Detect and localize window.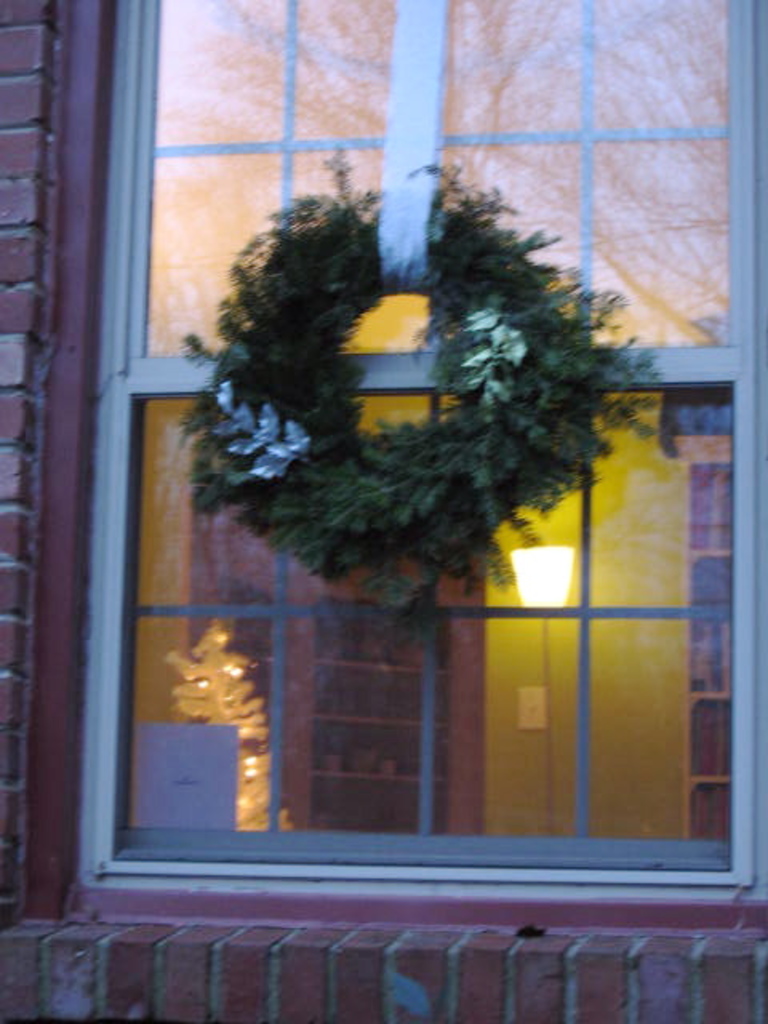
Localized at locate(58, 149, 709, 862).
